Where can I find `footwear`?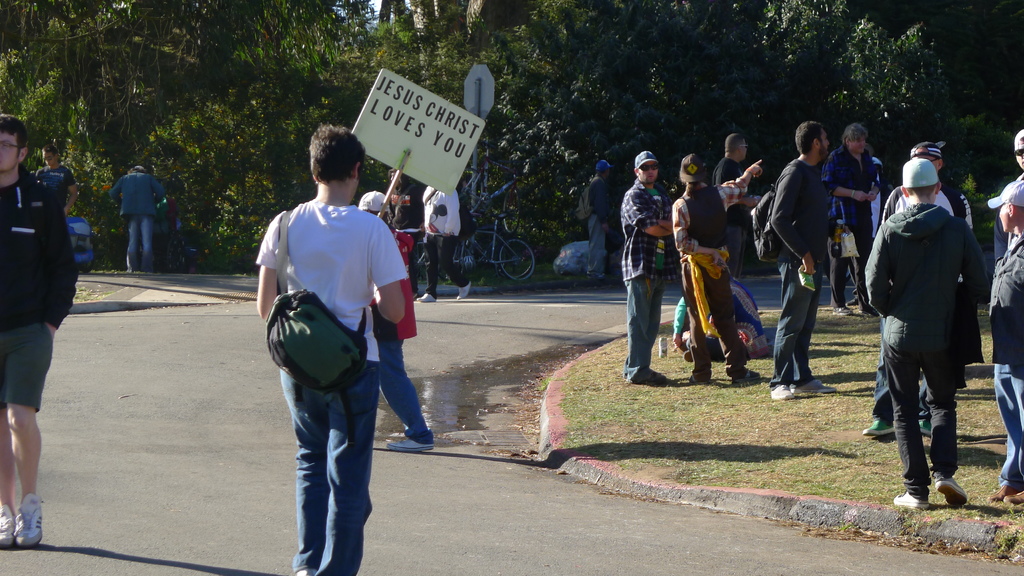
You can find it at x1=857 y1=309 x2=876 y2=317.
